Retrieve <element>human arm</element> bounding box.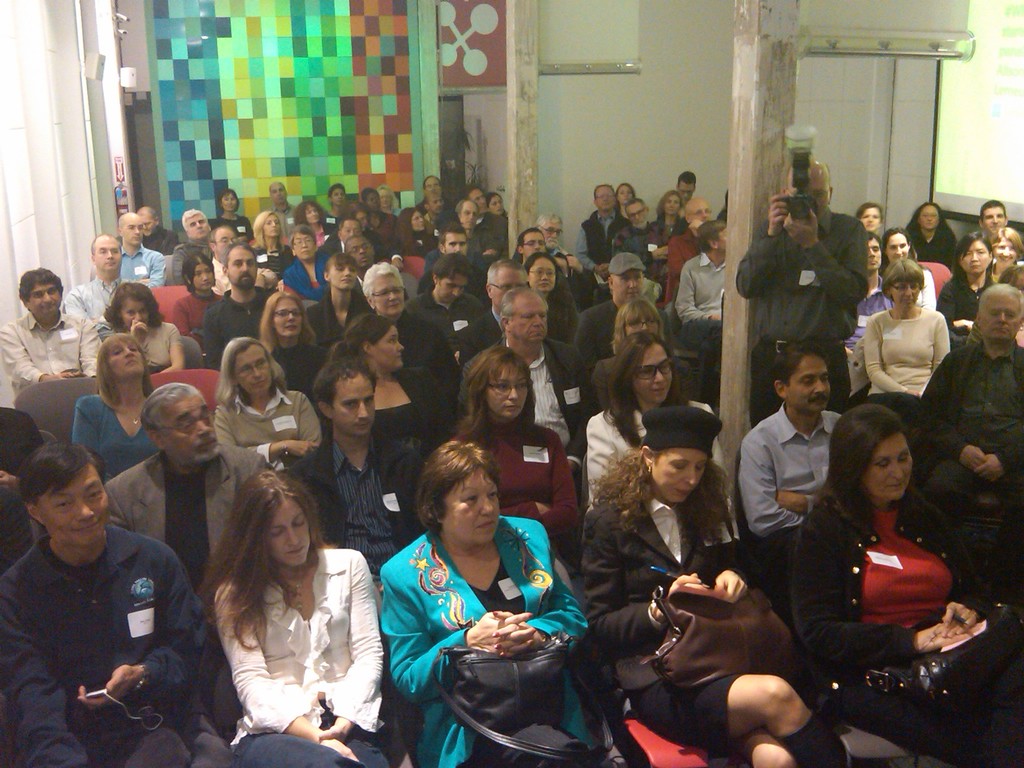
Bounding box: (x1=573, y1=220, x2=606, y2=275).
